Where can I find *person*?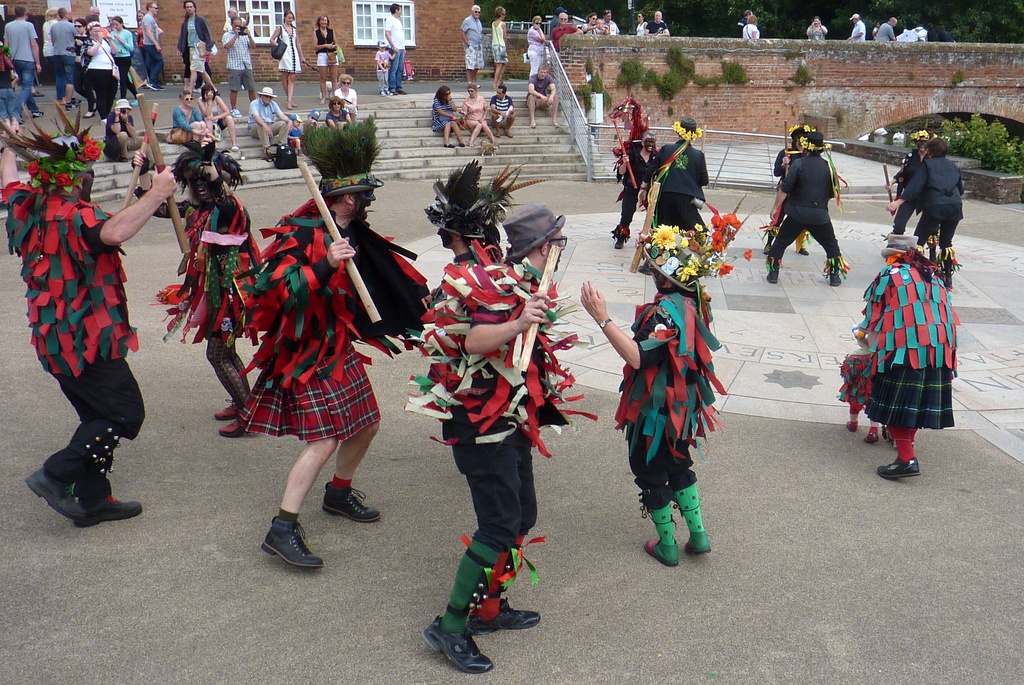
You can find it at bbox=[547, 8, 564, 34].
